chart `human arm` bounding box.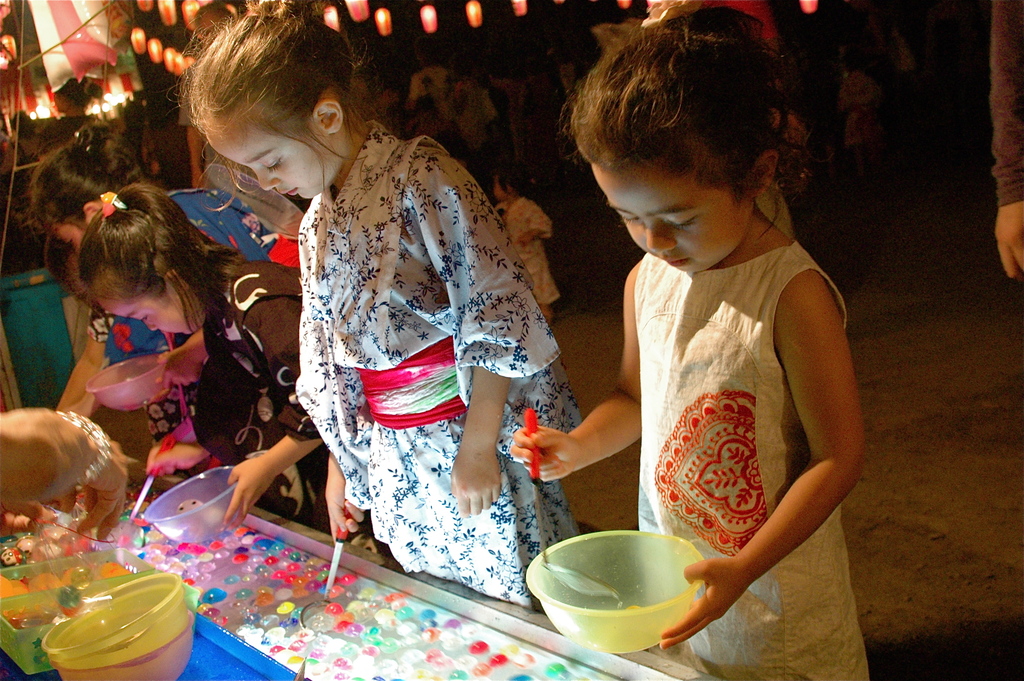
Charted: (990, 0, 1023, 278).
